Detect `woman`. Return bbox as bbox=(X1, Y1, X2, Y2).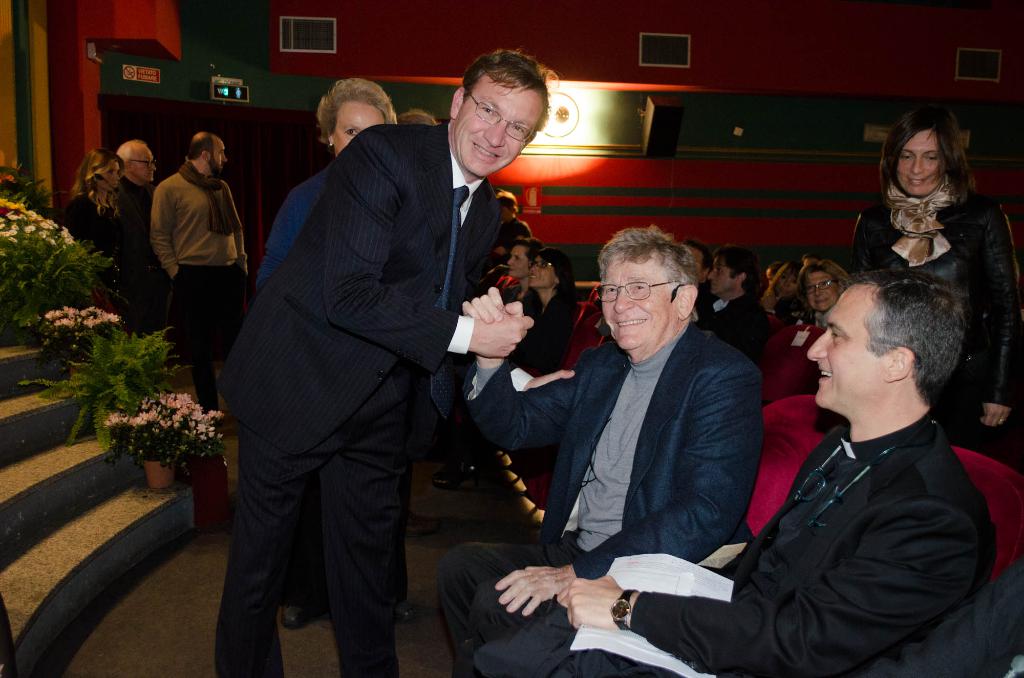
bbox=(425, 254, 578, 495).
